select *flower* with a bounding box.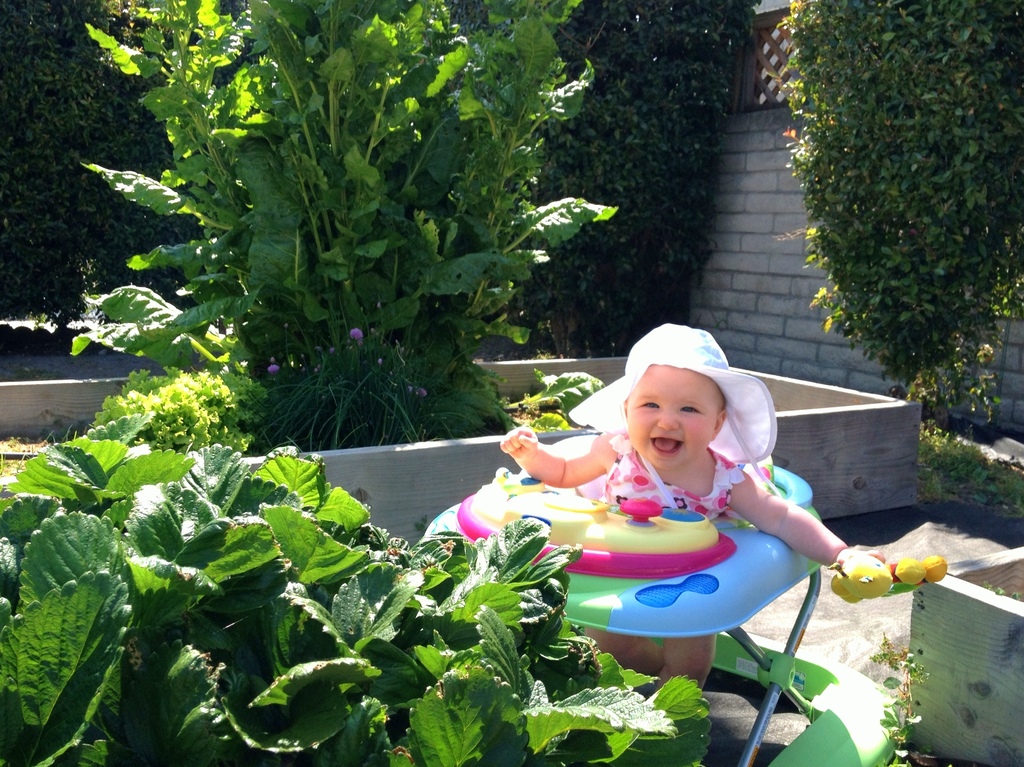
crop(376, 357, 384, 367).
